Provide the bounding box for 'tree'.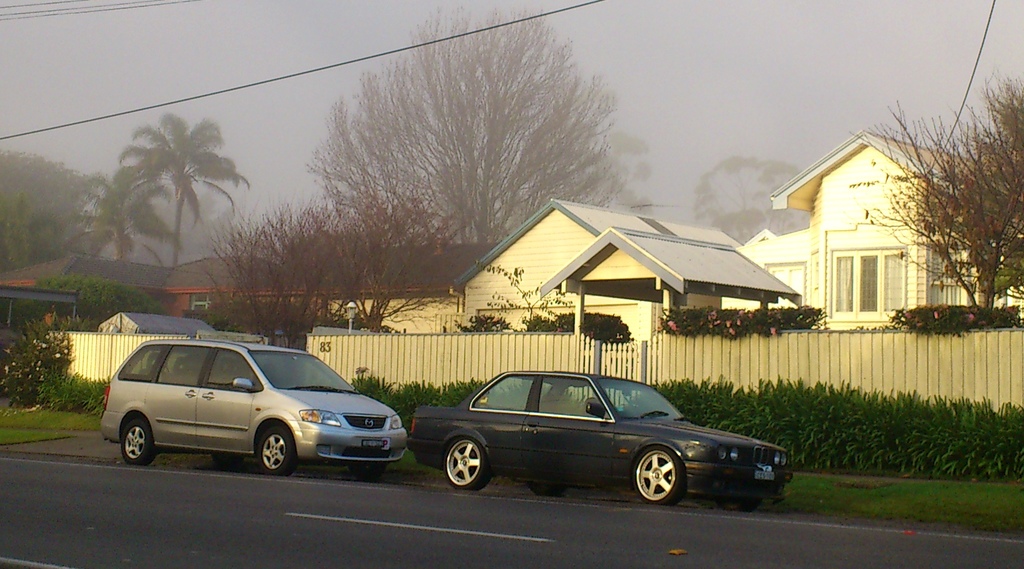
bbox=[207, 193, 456, 362].
